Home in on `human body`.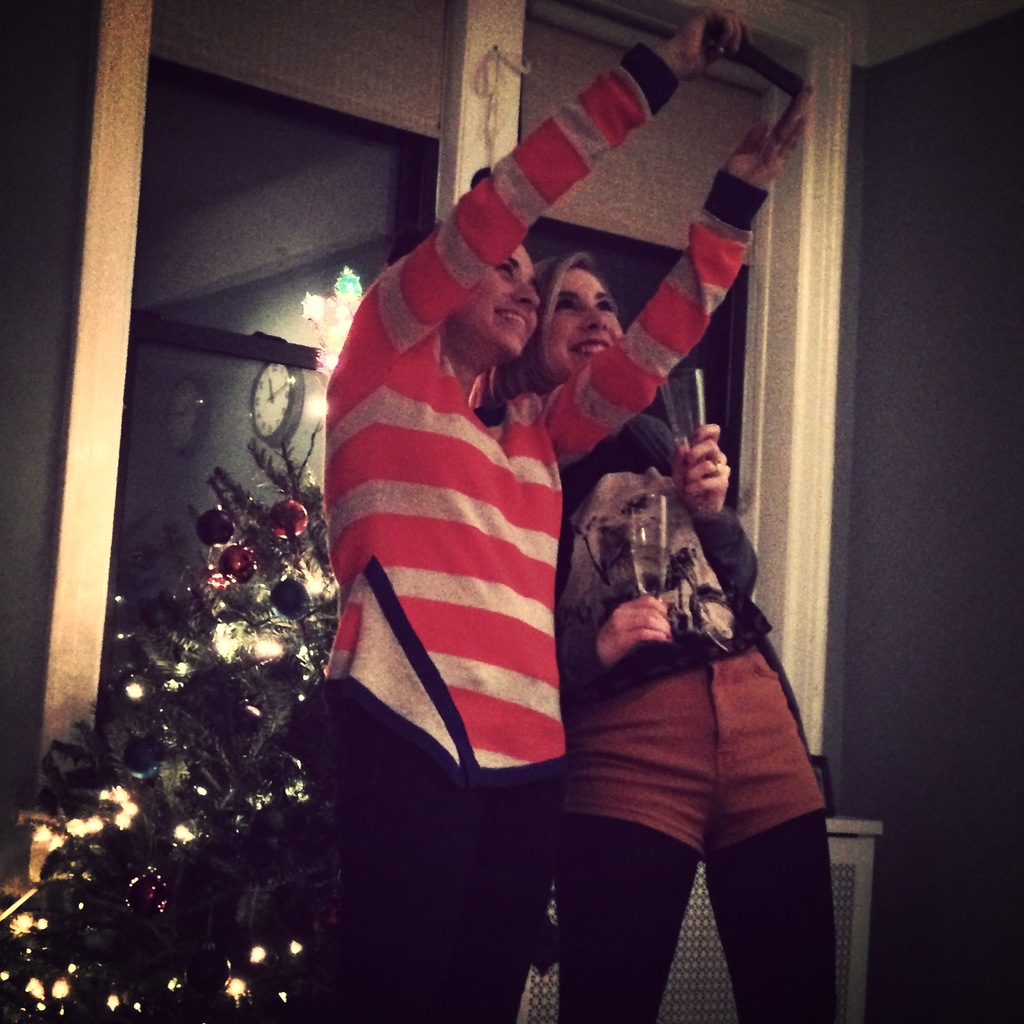
Homed in at [473,255,838,1023].
